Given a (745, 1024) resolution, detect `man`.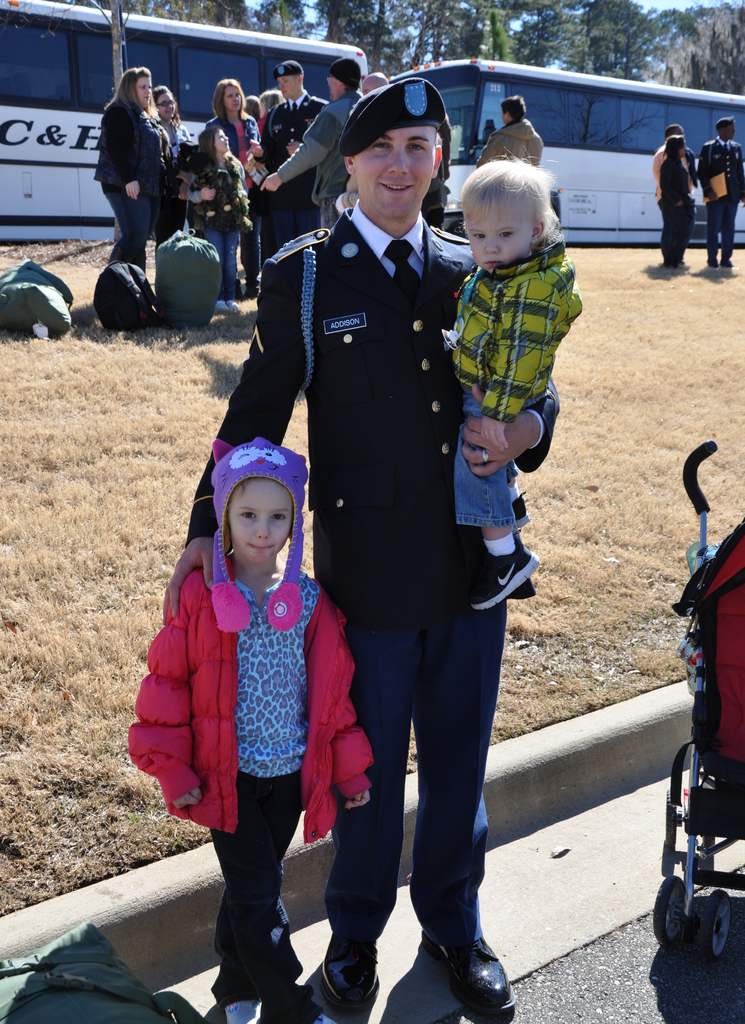
select_region(697, 118, 744, 266).
